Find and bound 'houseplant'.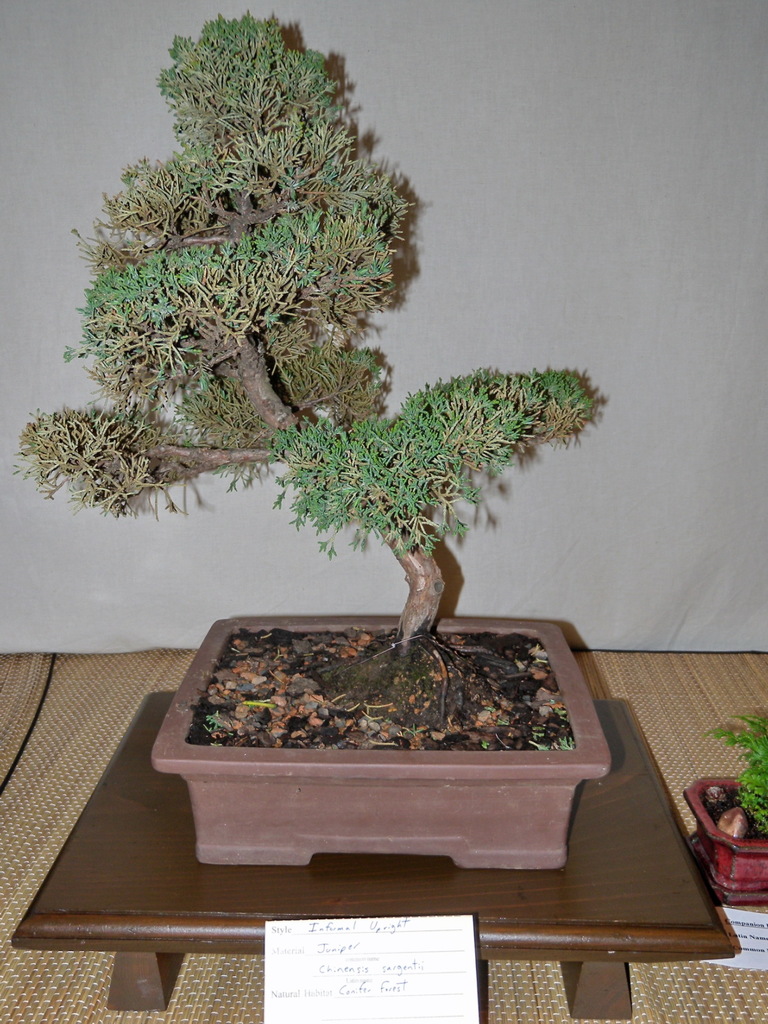
Bound: [left=8, top=5, right=614, bottom=870].
